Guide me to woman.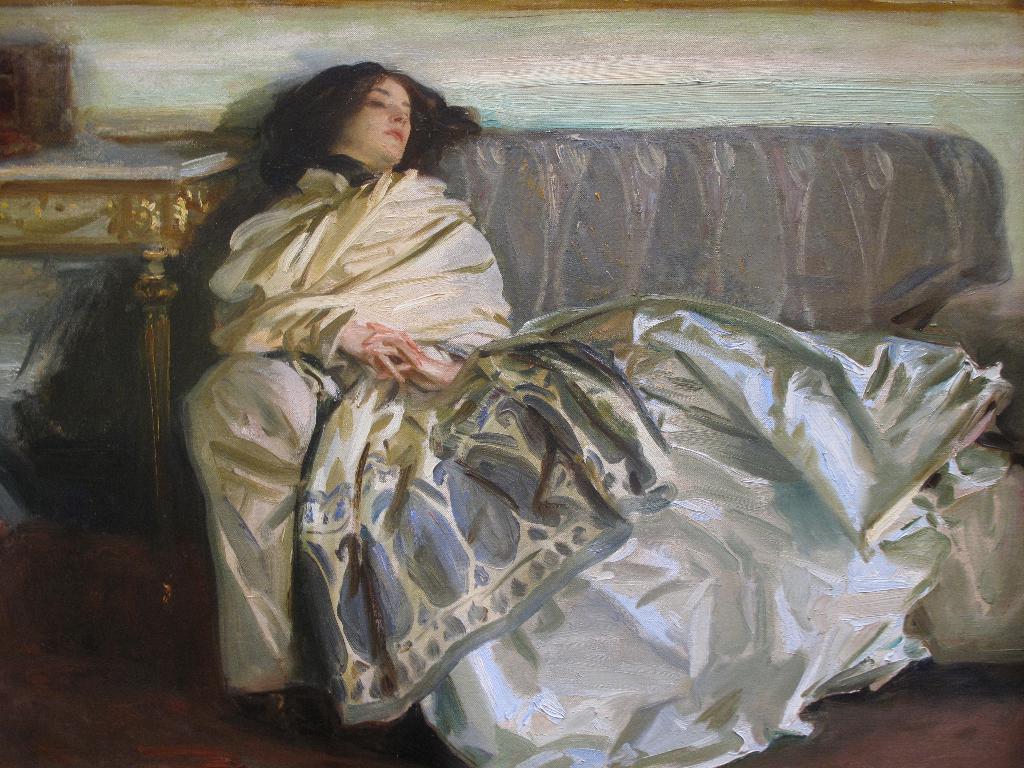
Guidance: locate(188, 36, 860, 733).
